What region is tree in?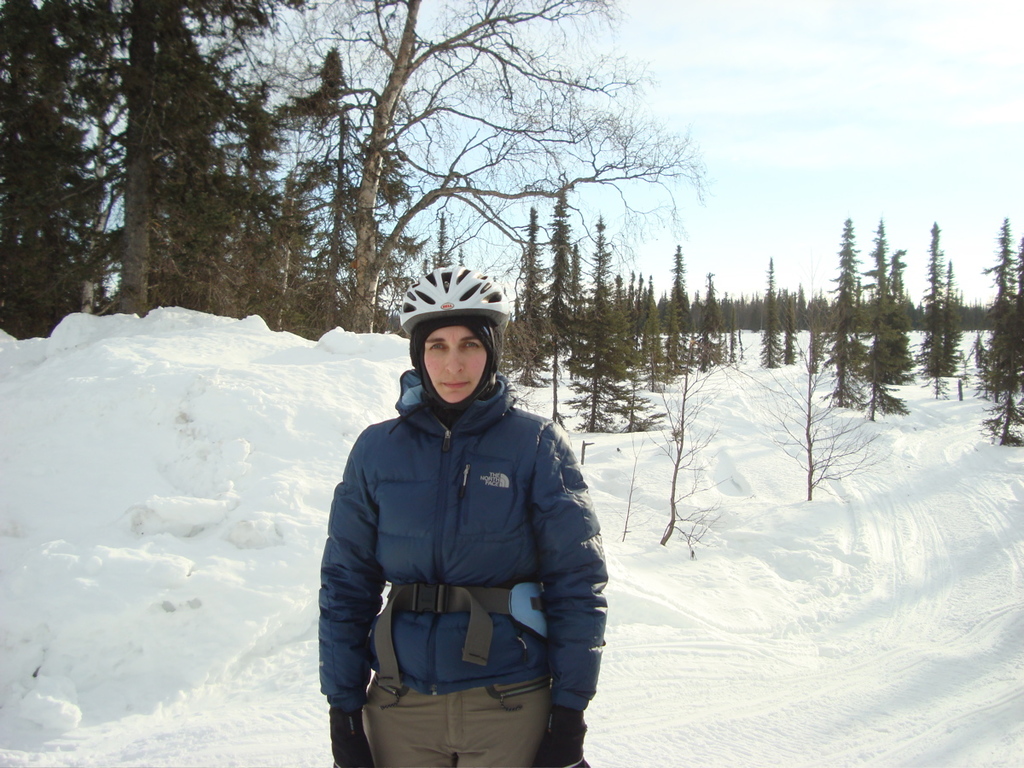
<region>523, 183, 582, 431</region>.
